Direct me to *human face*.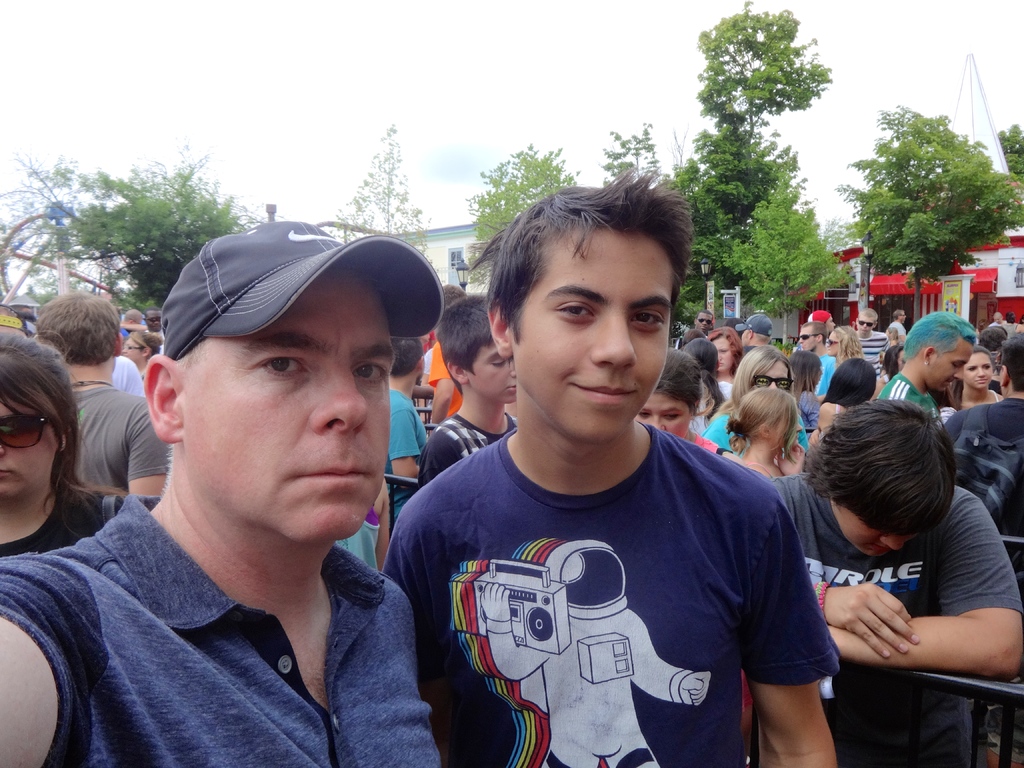
Direction: 120/336/141/365.
